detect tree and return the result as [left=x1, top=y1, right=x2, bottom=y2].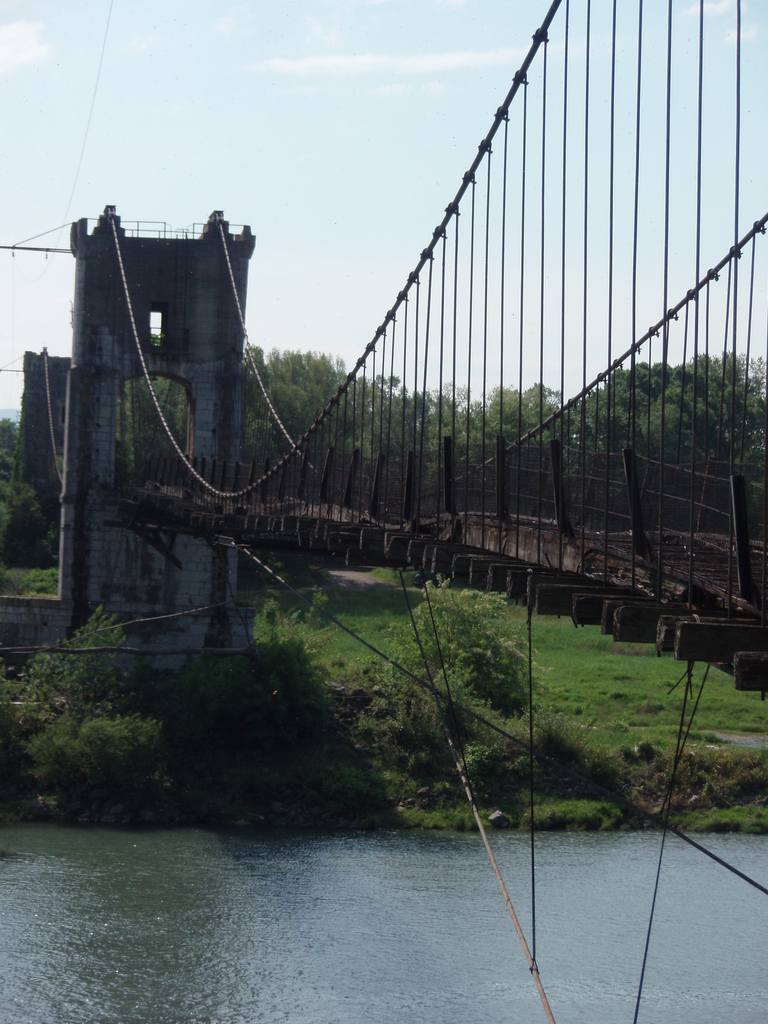
[left=327, top=367, right=409, bottom=460].
